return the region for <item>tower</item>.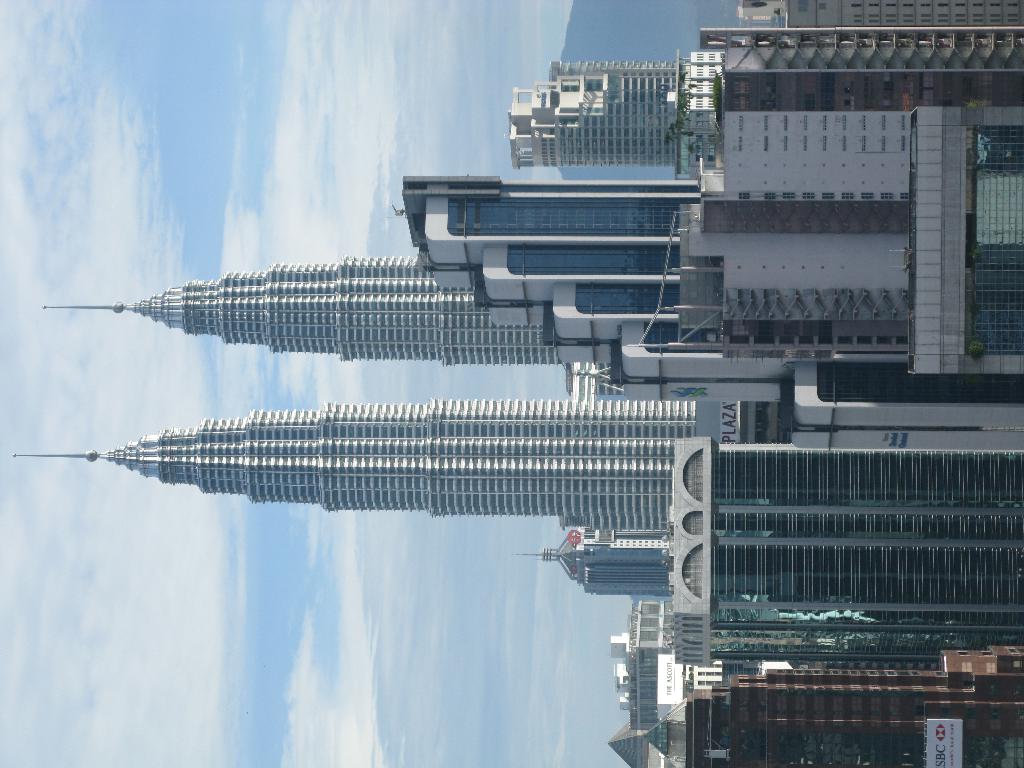
{"x1": 404, "y1": 170, "x2": 1023, "y2": 454}.
